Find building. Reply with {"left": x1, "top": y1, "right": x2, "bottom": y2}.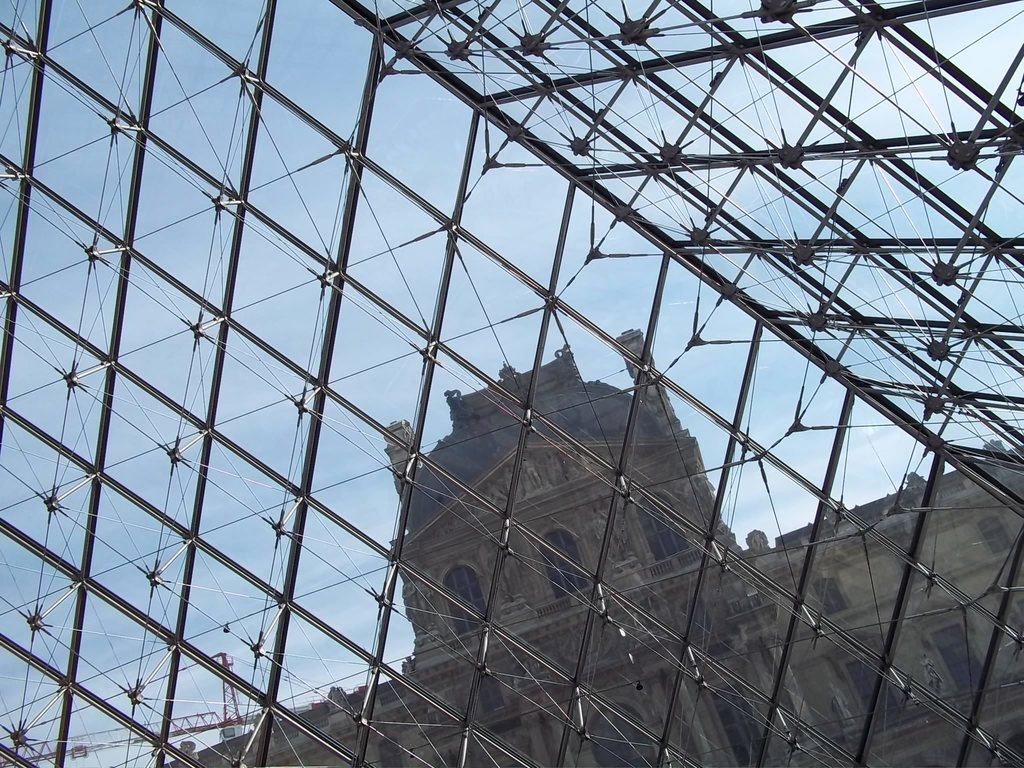
{"left": 163, "top": 324, "right": 1023, "bottom": 767}.
